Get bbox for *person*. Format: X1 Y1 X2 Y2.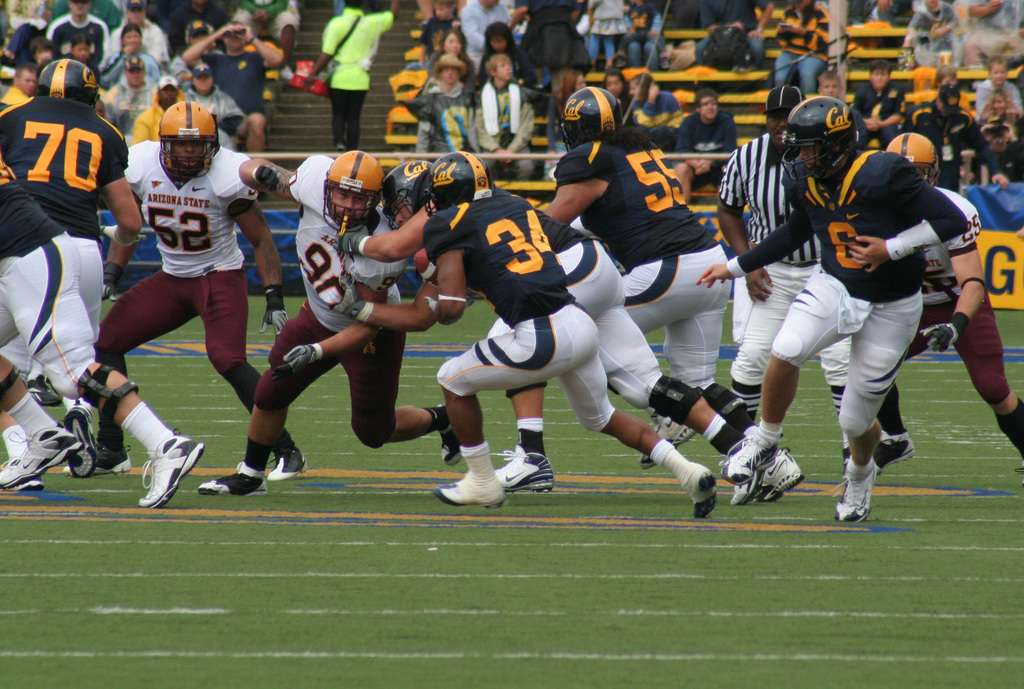
871 127 1023 476.
